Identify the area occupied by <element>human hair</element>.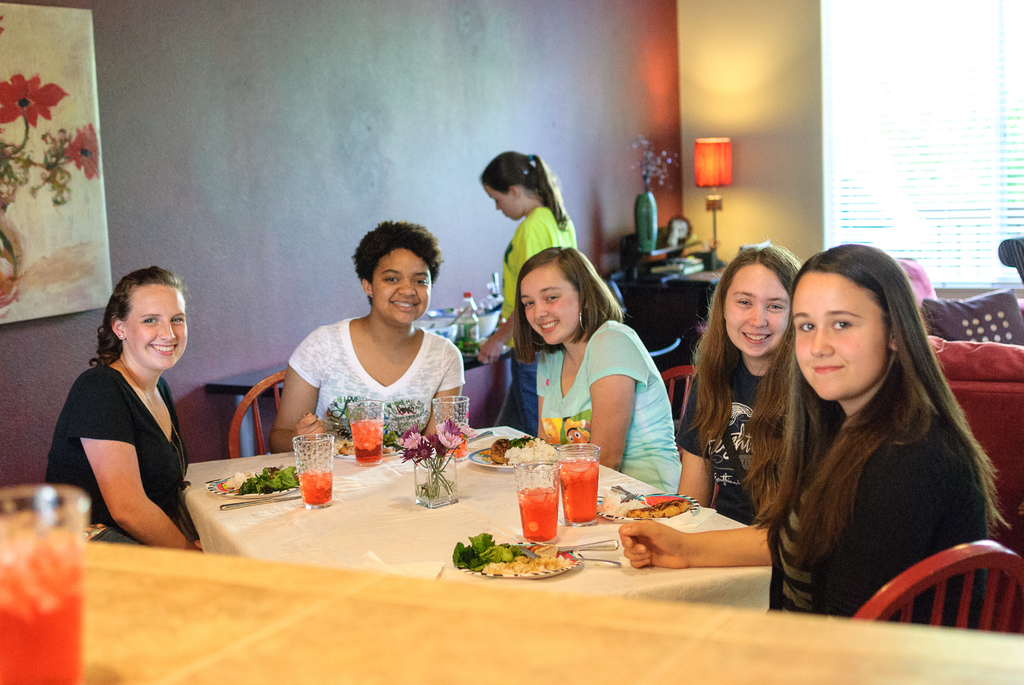
Area: [x1=683, y1=239, x2=802, y2=535].
